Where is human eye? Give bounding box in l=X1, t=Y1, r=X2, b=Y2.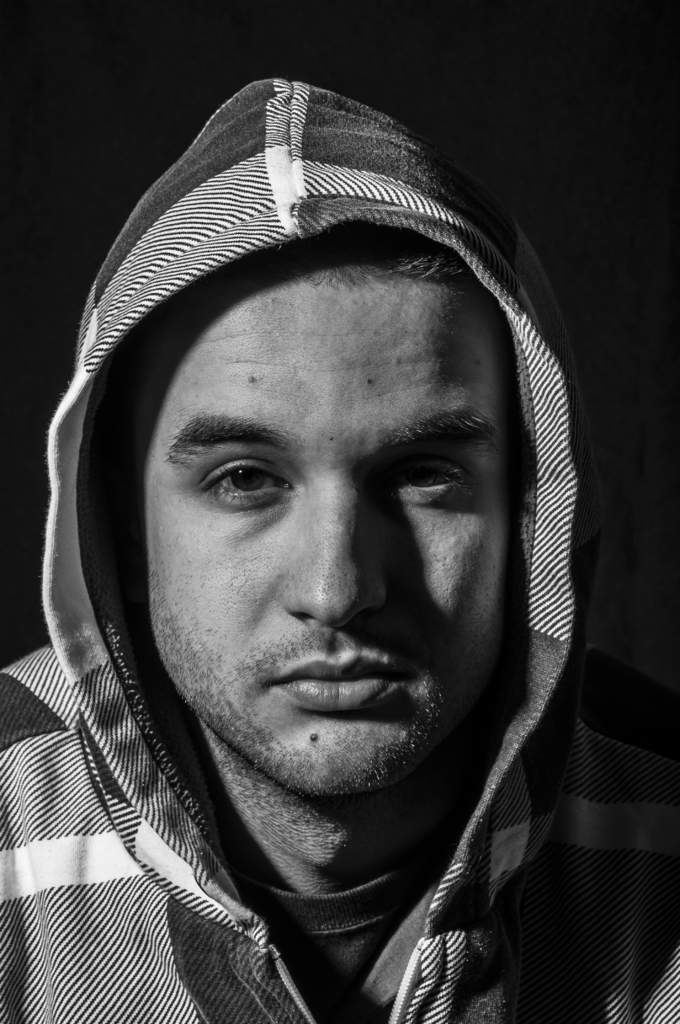
l=186, t=456, r=286, b=515.
